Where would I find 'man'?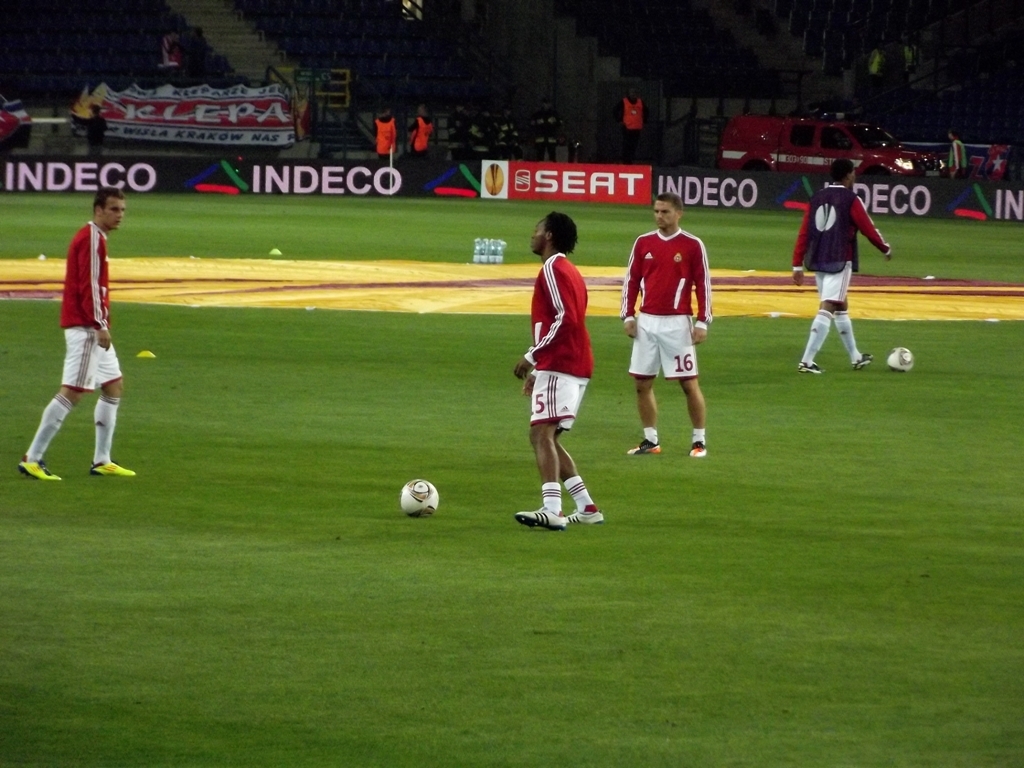
At <box>371,106,402,164</box>.
